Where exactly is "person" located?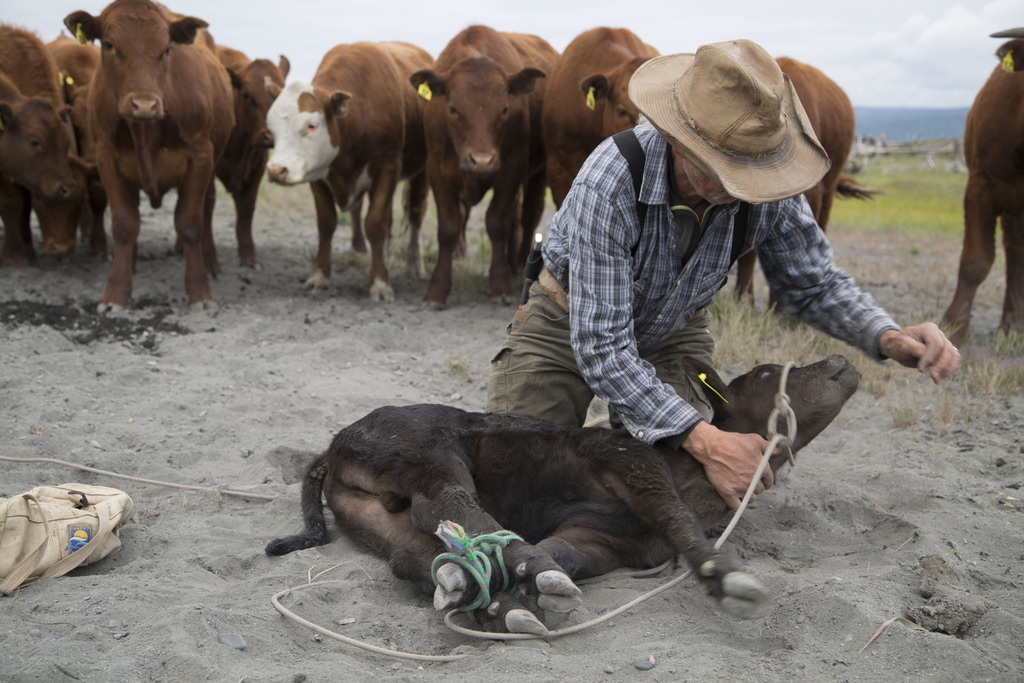
Its bounding box is box(525, 38, 918, 492).
